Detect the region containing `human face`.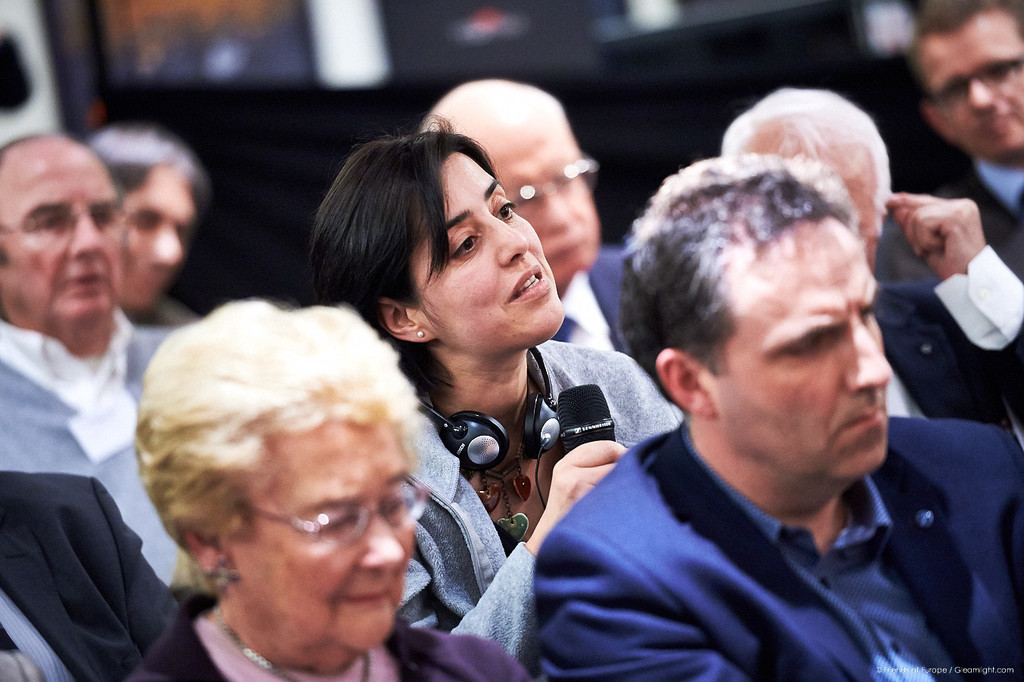
select_region(0, 140, 130, 334).
